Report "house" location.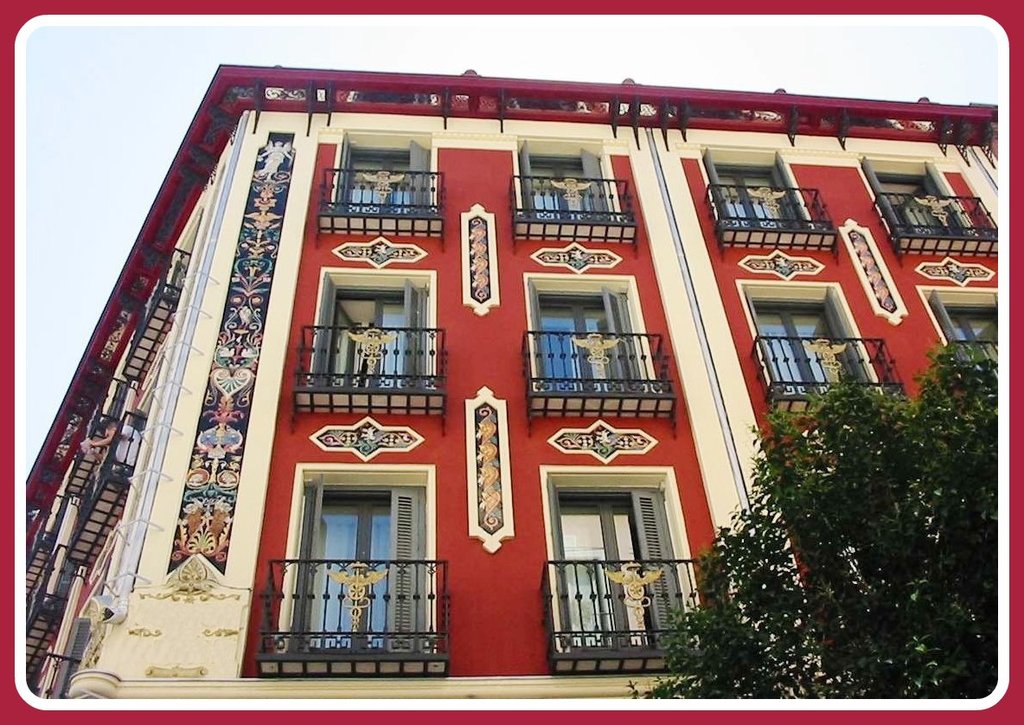
Report: bbox(26, 63, 997, 703).
